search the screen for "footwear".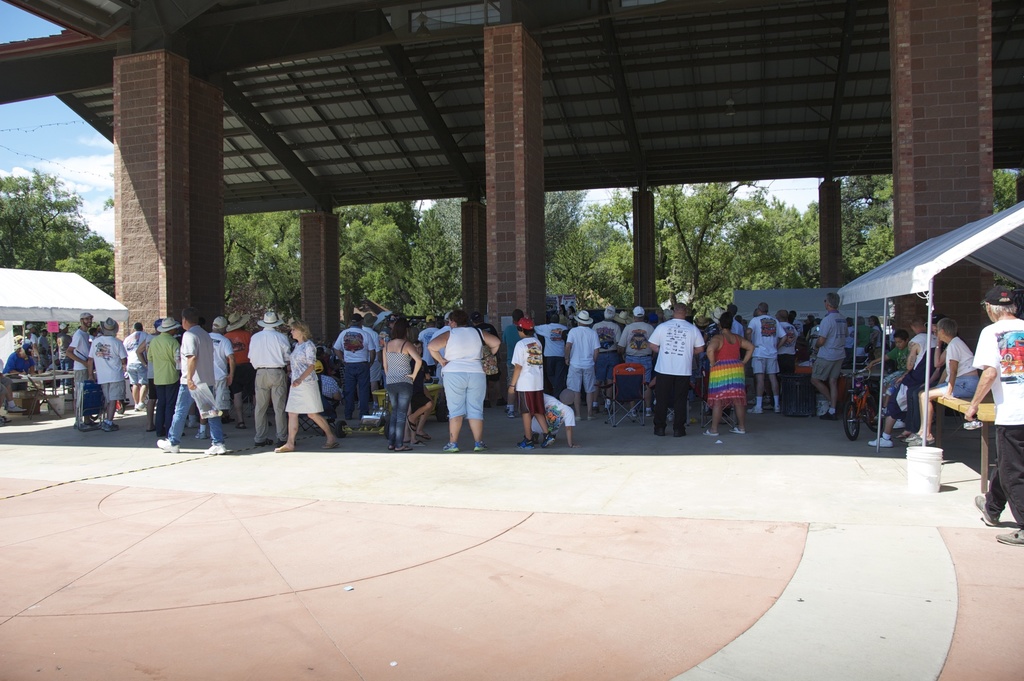
Found at (x1=195, y1=430, x2=209, y2=438).
